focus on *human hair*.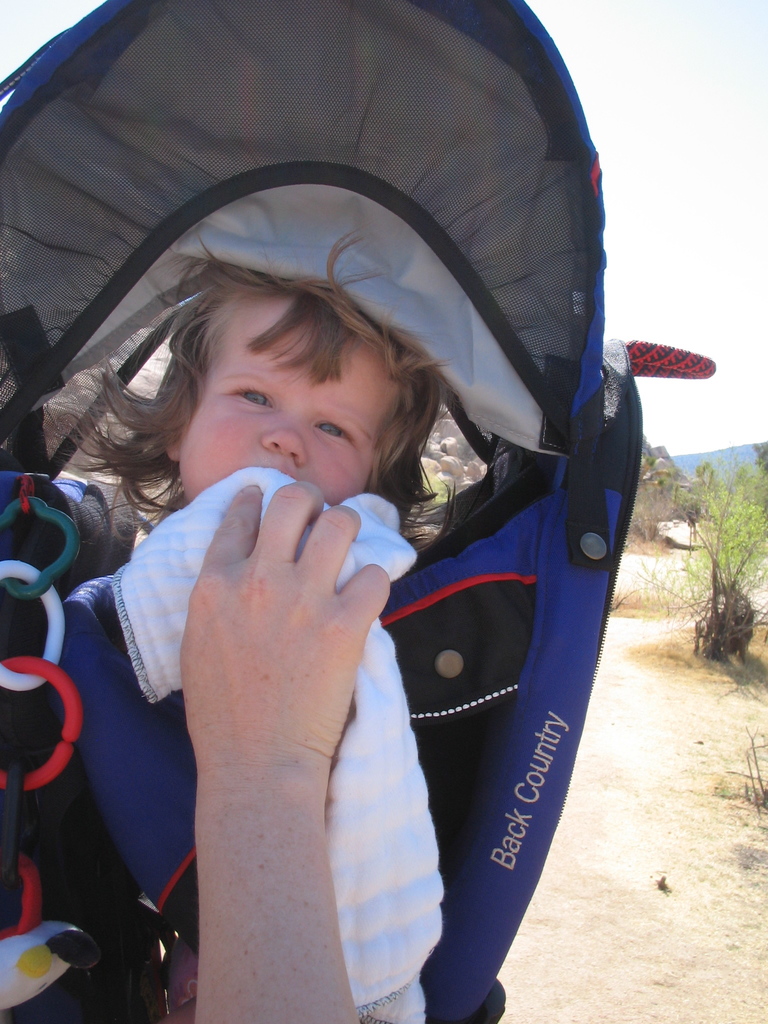
Focused at 65:275:479:557.
